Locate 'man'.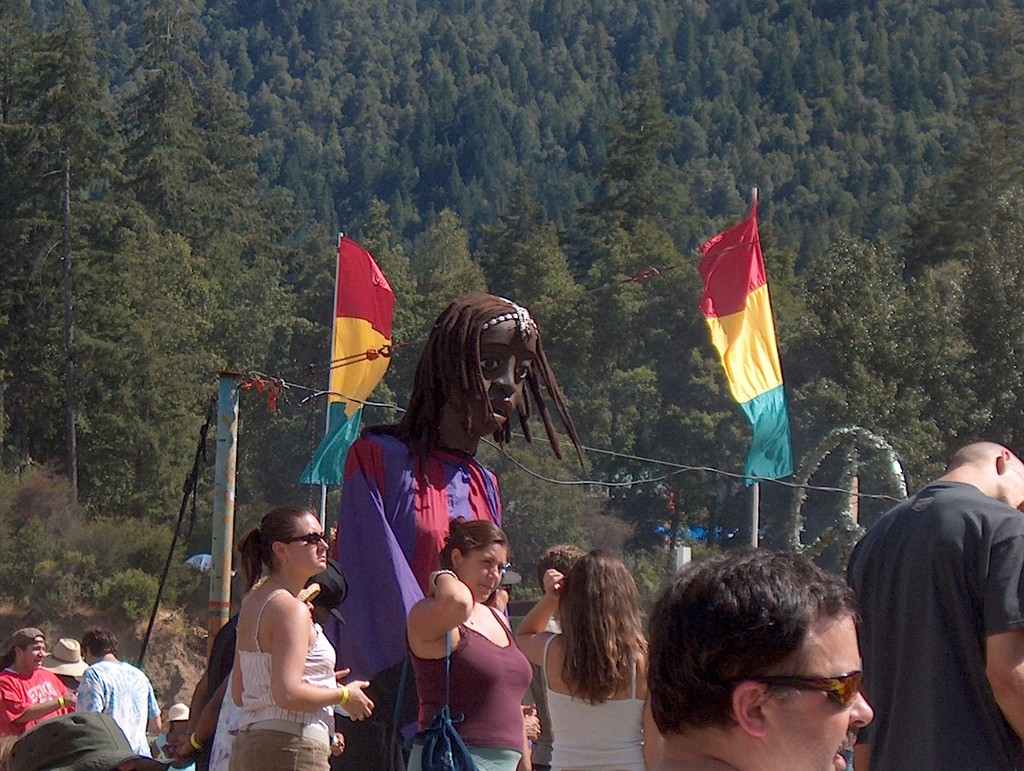
Bounding box: bbox(646, 549, 871, 770).
